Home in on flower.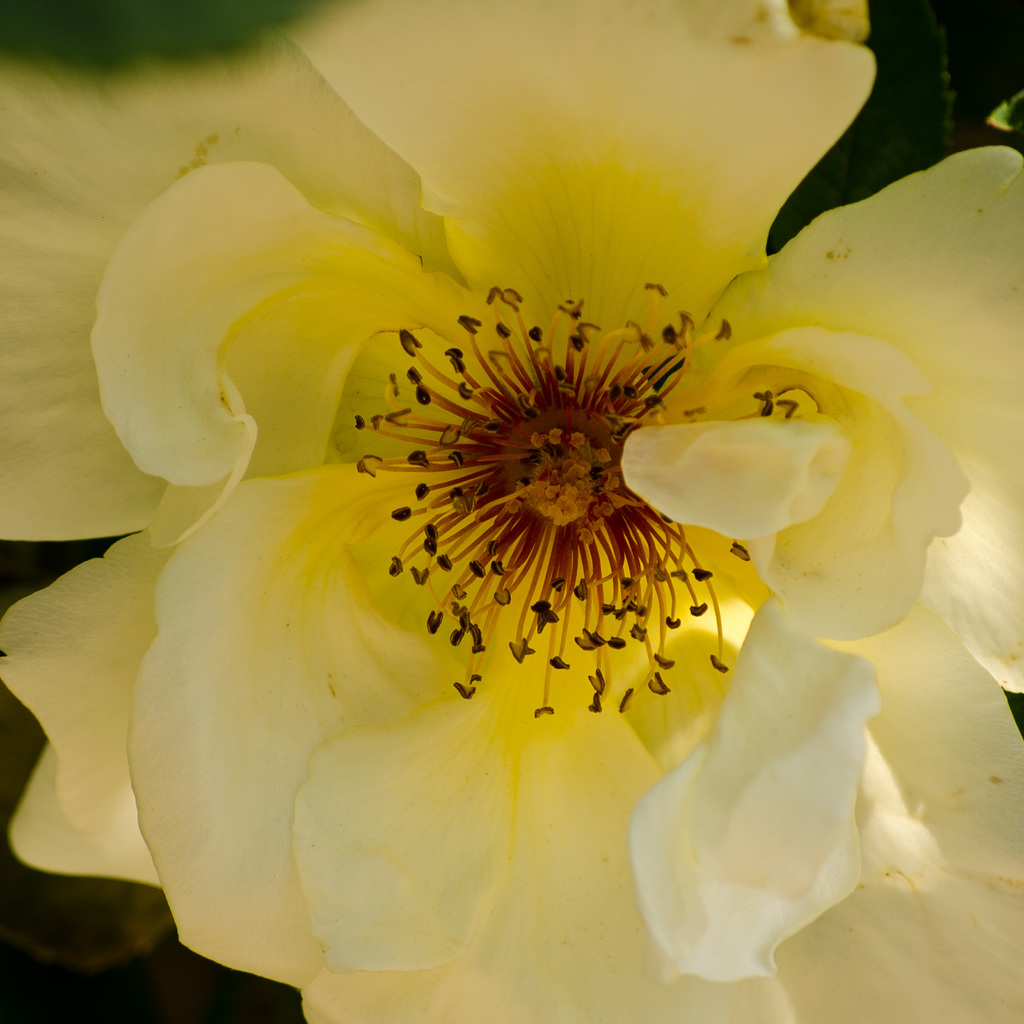
Homed in at <bbox>70, 0, 1023, 1006</bbox>.
